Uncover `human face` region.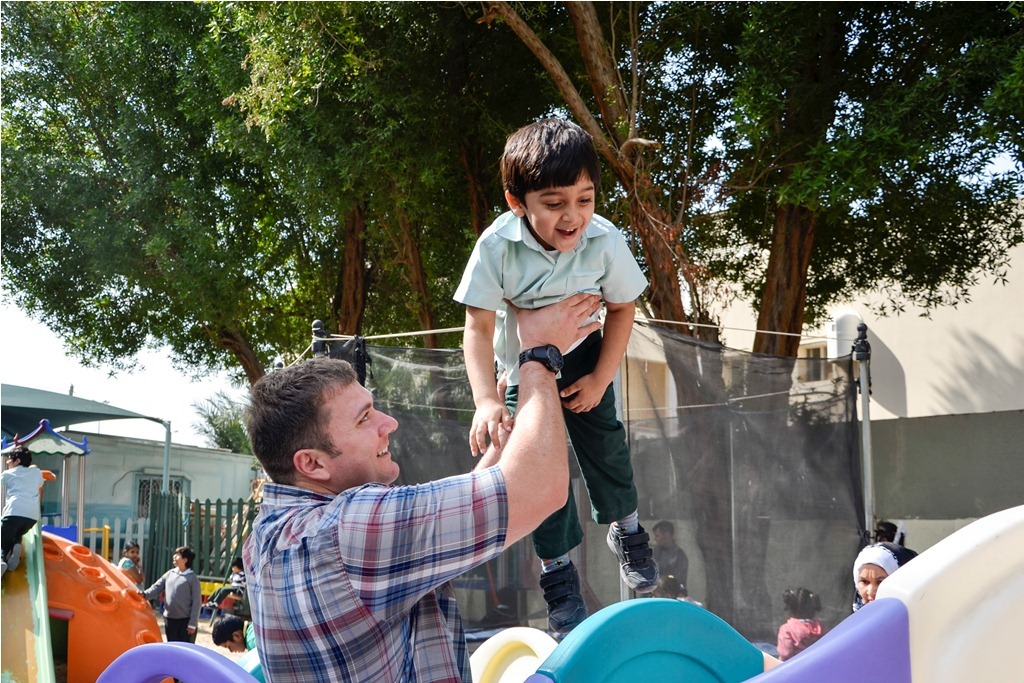
Uncovered: [234,559,242,575].
